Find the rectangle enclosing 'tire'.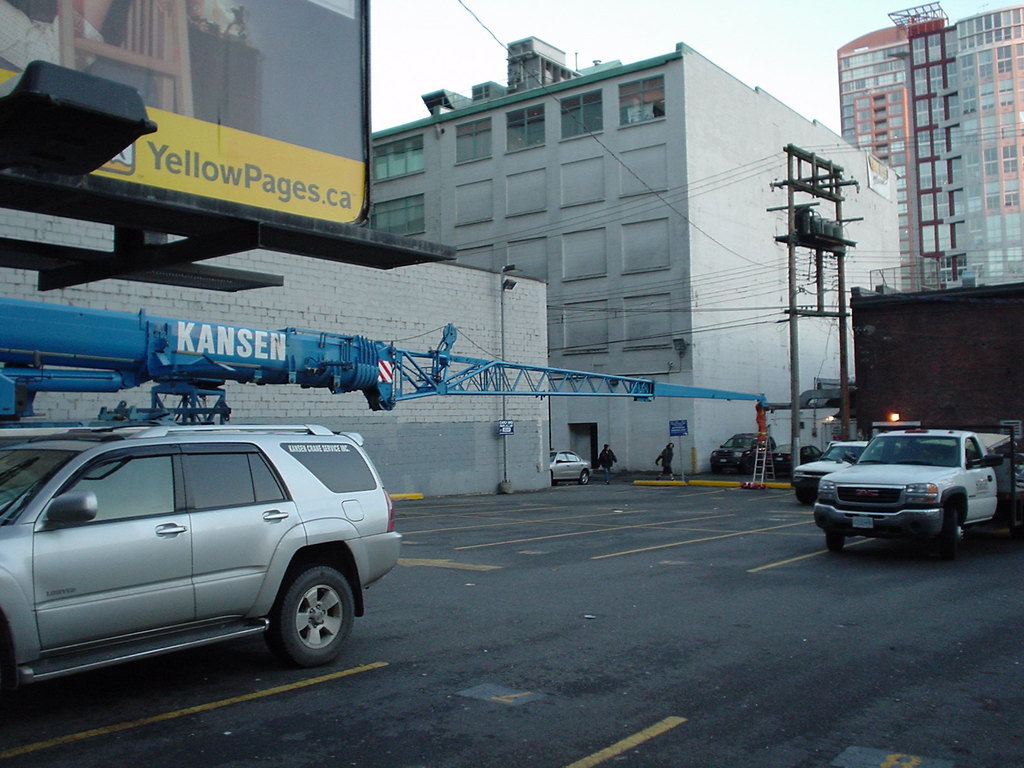
bbox=[708, 461, 723, 479].
